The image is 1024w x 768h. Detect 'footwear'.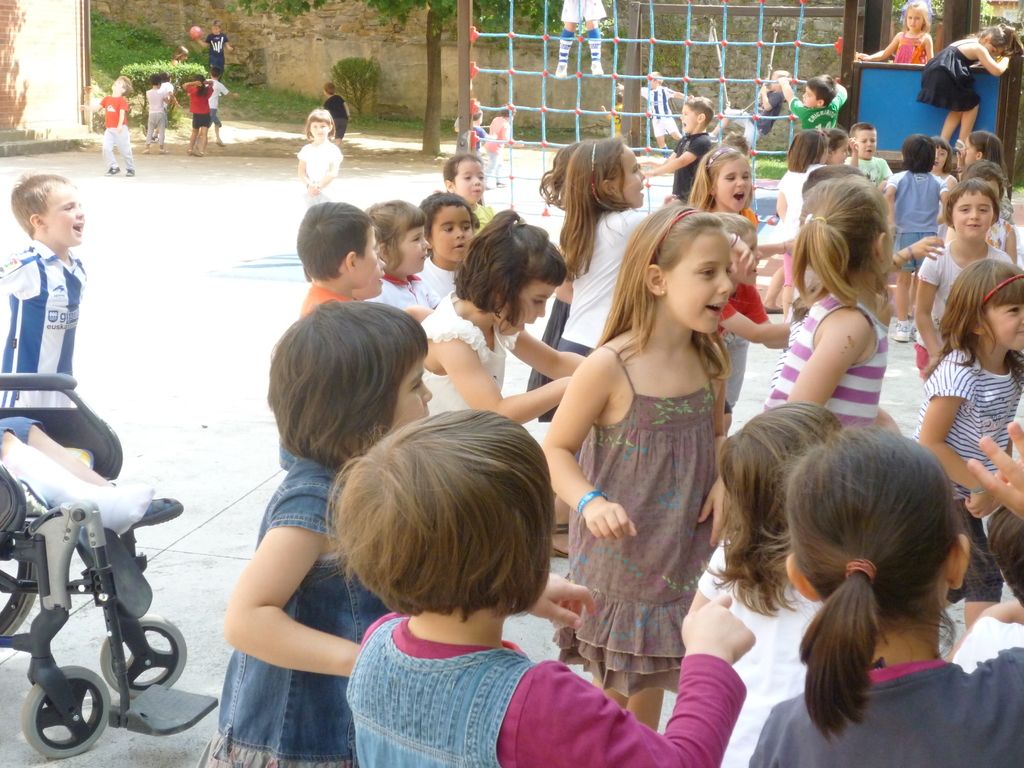
Detection: bbox=(104, 164, 122, 178).
